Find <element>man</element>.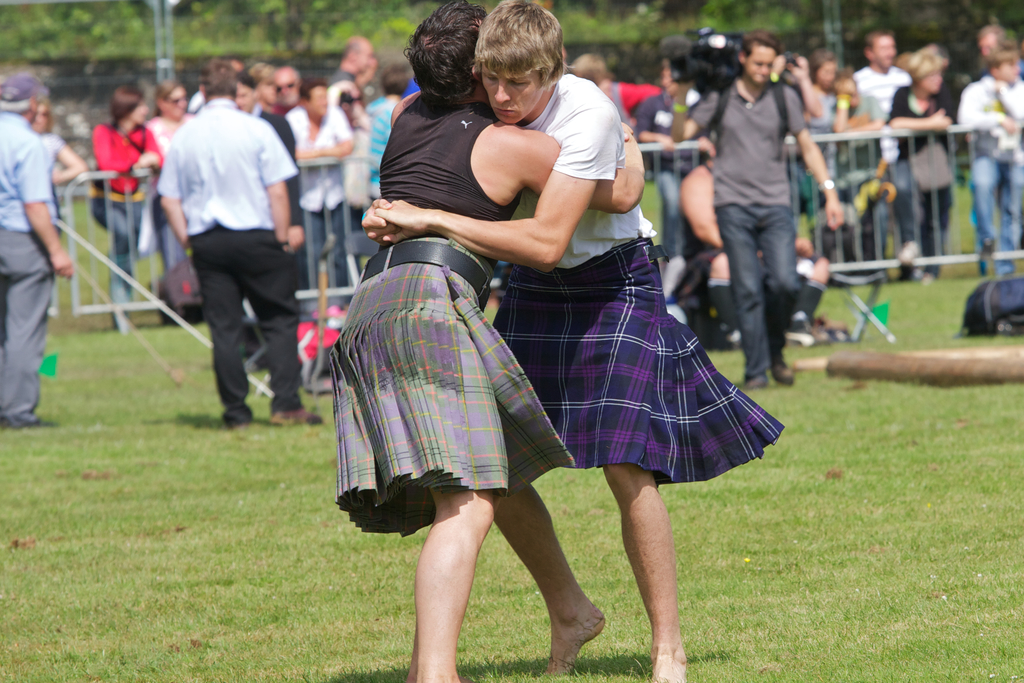
(x1=856, y1=27, x2=909, y2=127).
